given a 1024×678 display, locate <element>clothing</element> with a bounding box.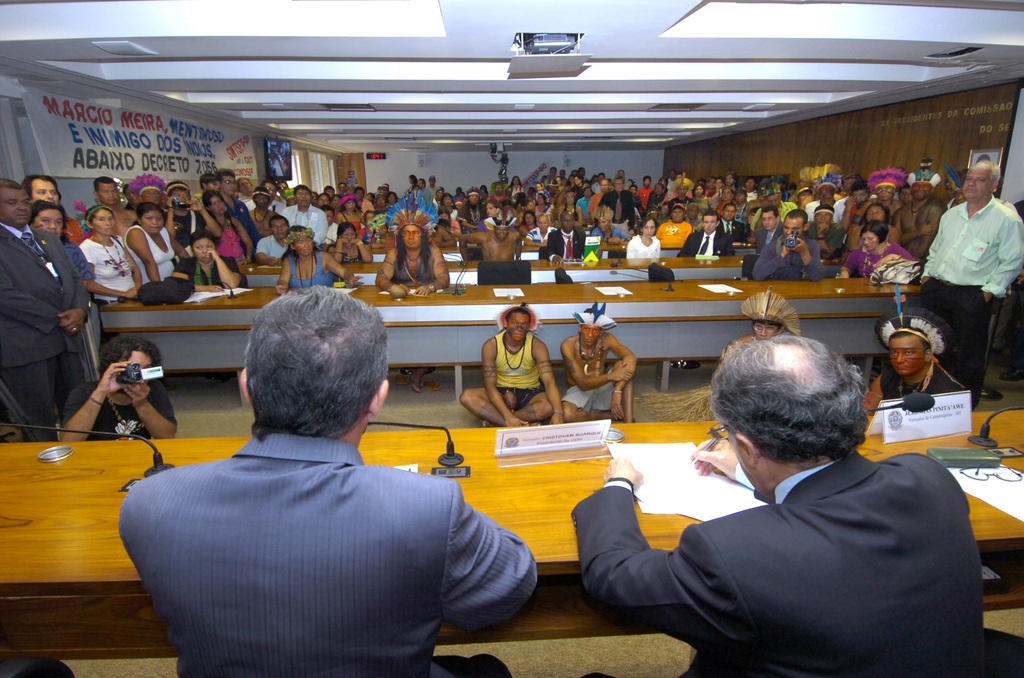
Located: locate(83, 241, 132, 307).
